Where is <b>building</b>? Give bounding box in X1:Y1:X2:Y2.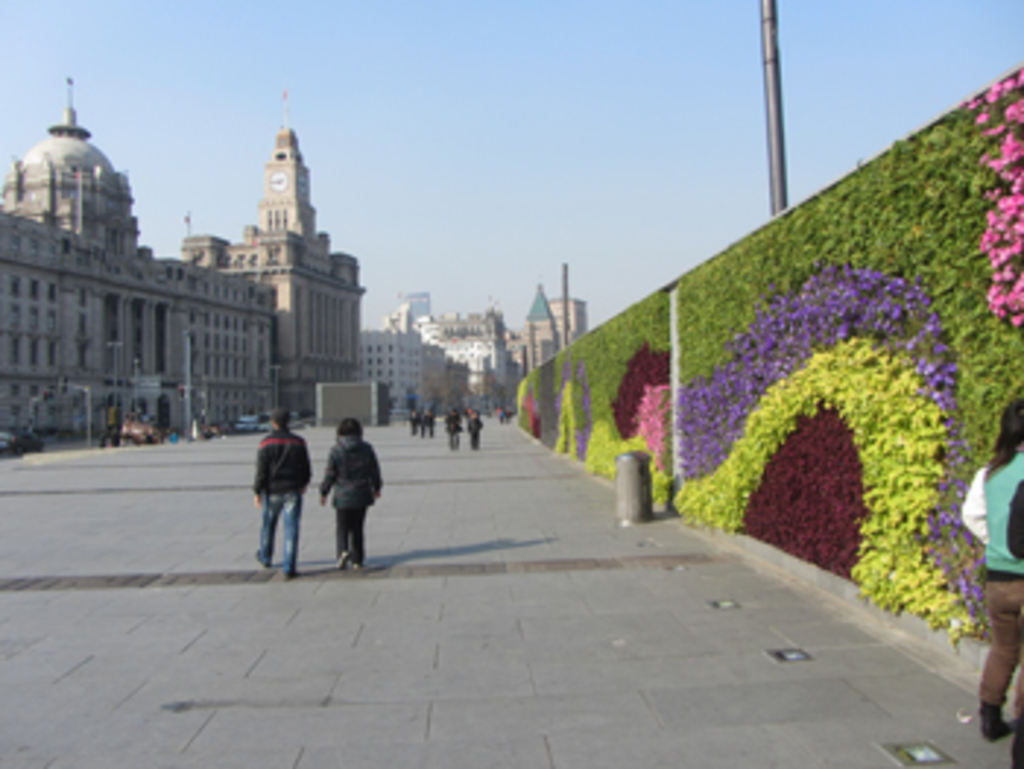
0:88:588:450.
